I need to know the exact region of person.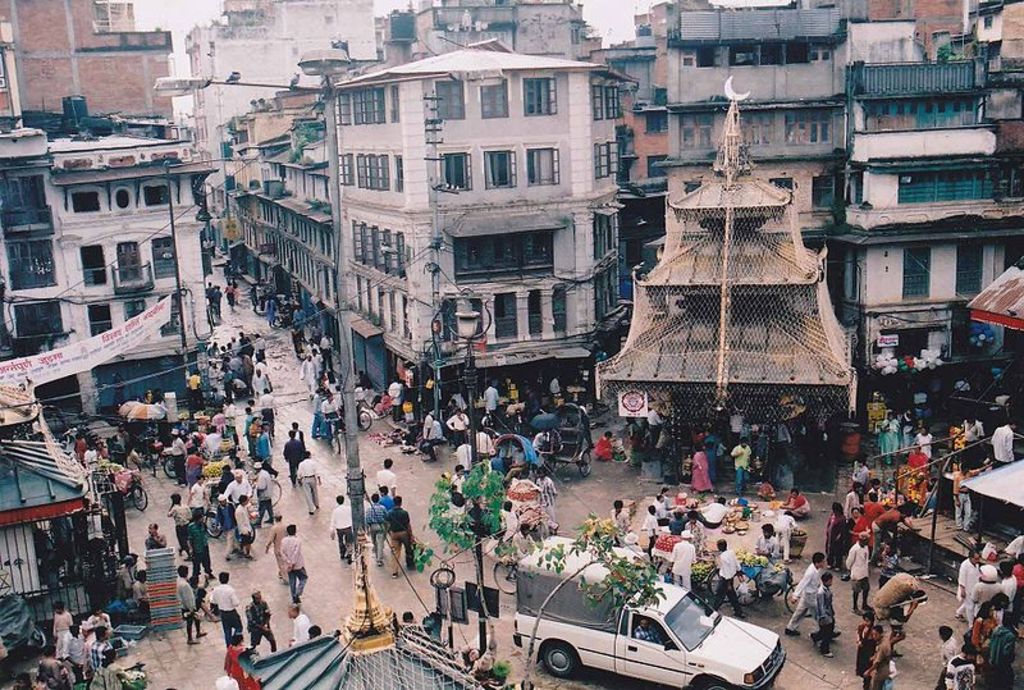
Region: locate(364, 492, 387, 565).
